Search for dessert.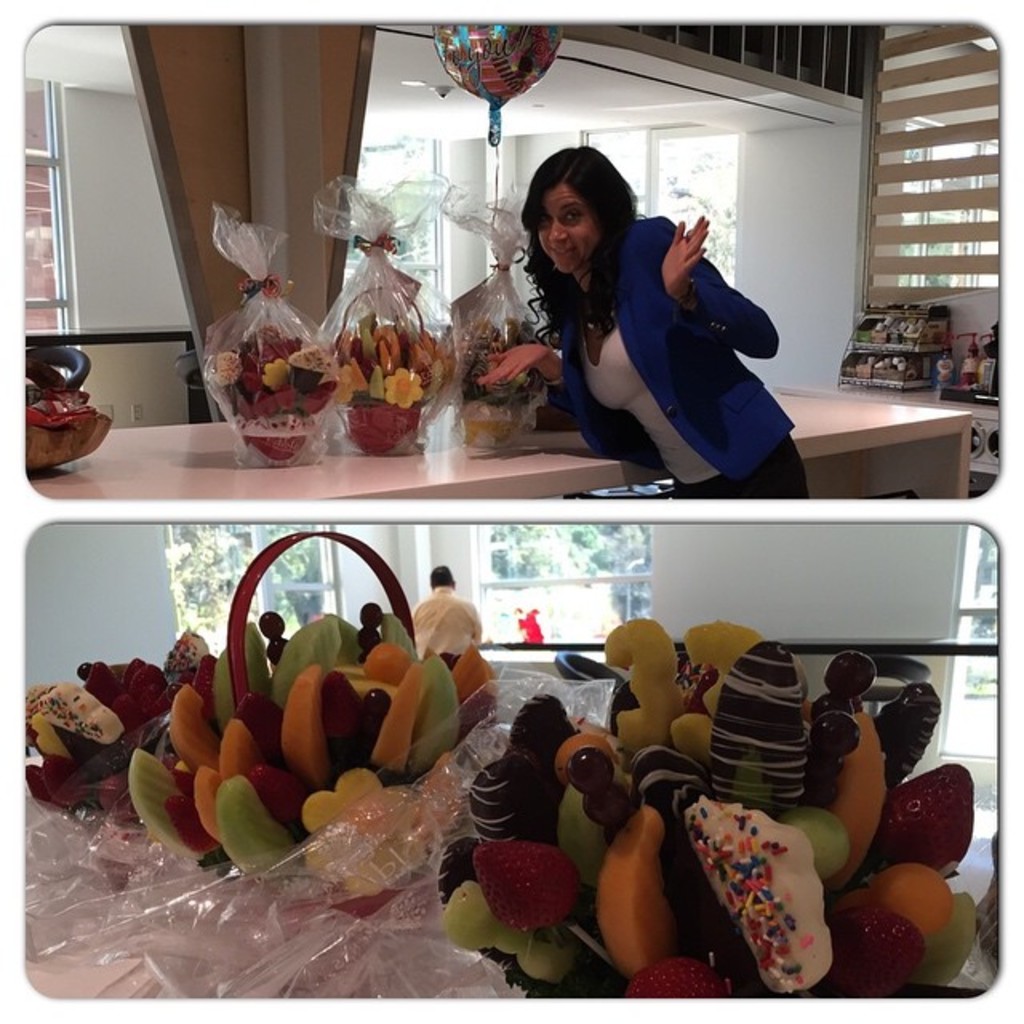
Found at Rect(442, 891, 589, 978).
